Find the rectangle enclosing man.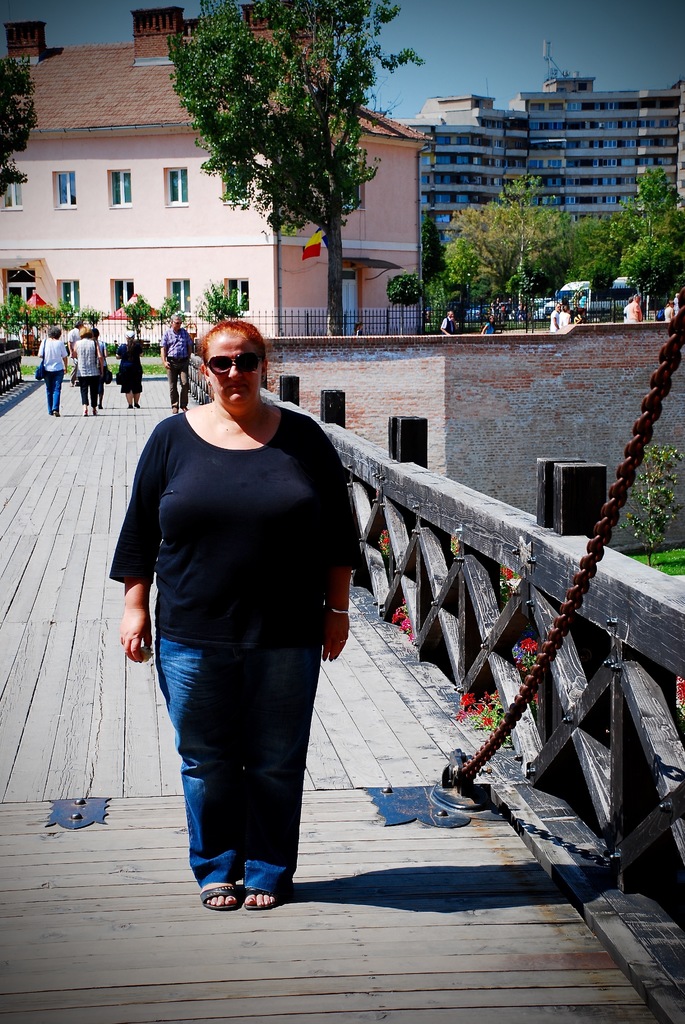
x1=155, y1=304, x2=196, y2=413.
